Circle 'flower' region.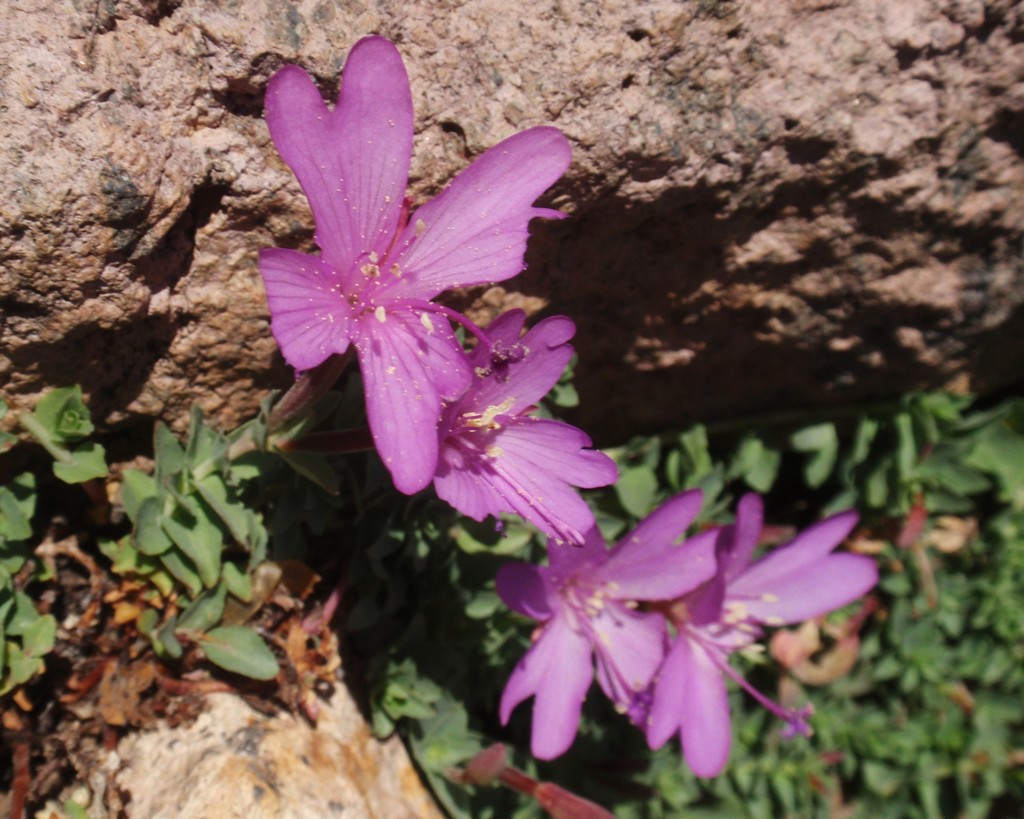
Region: (left=431, top=307, right=617, bottom=548).
